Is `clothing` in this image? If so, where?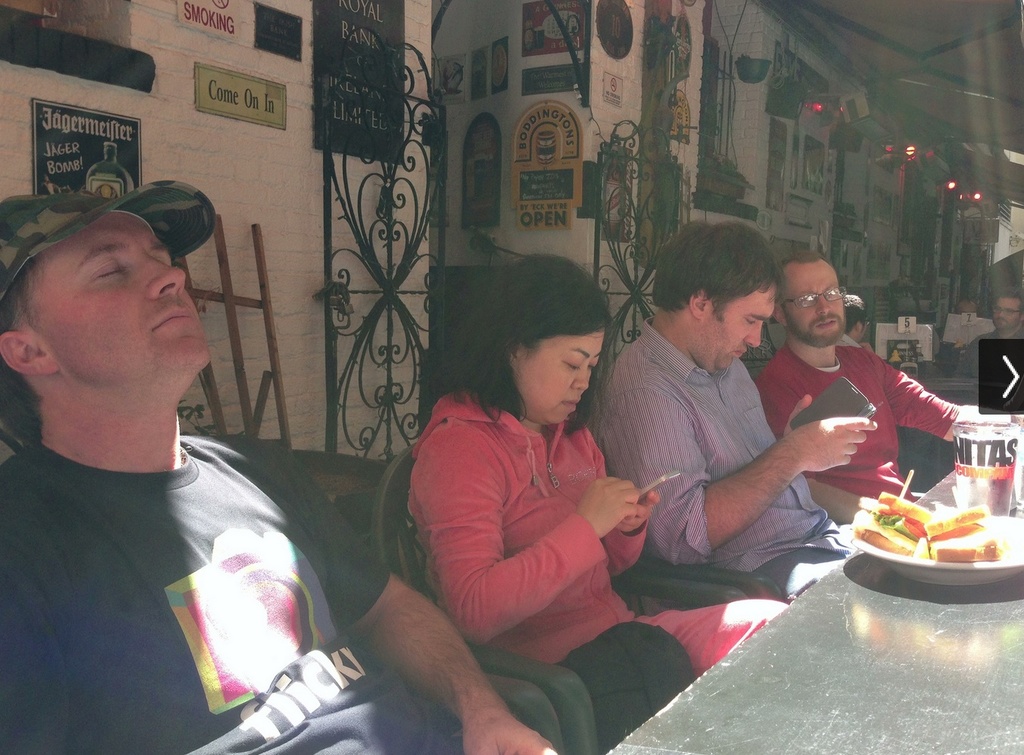
Yes, at Rect(0, 441, 464, 754).
